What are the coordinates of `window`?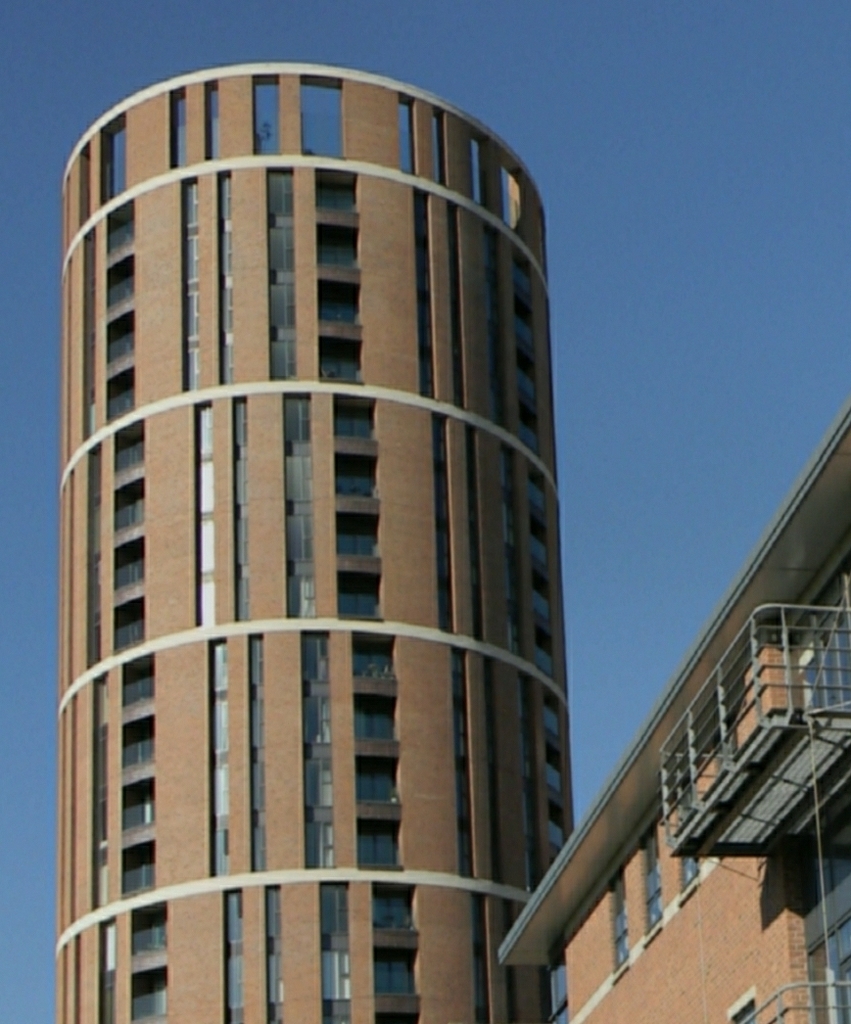
bbox(286, 396, 312, 442).
